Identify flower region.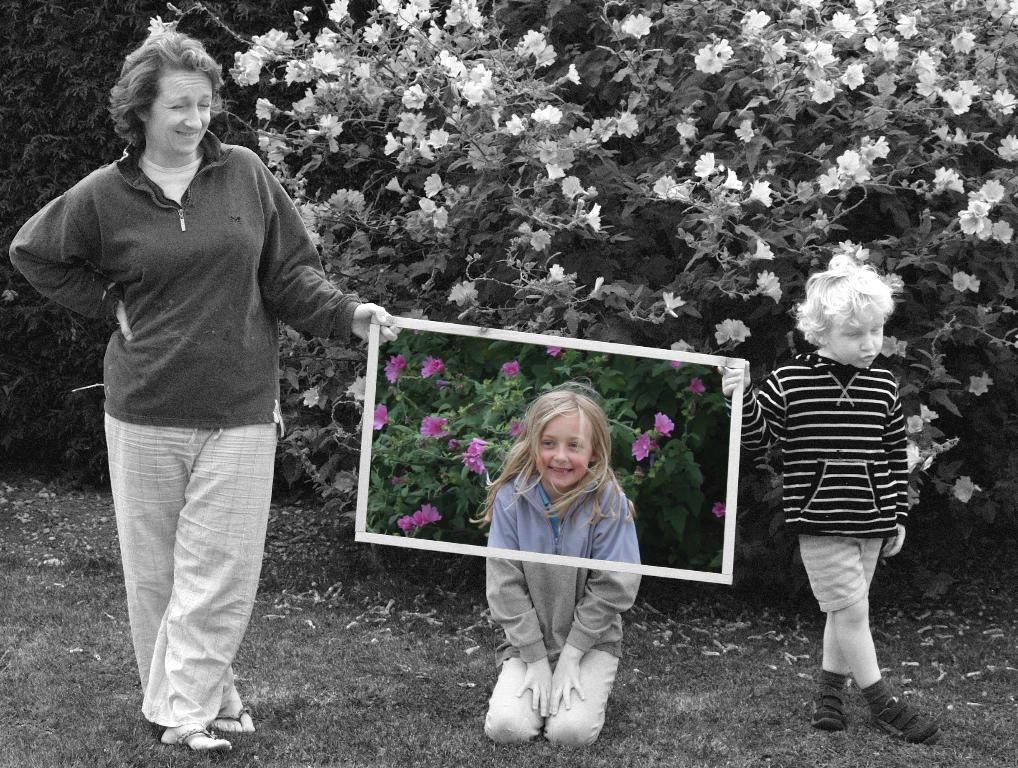
Region: select_region(418, 197, 435, 217).
